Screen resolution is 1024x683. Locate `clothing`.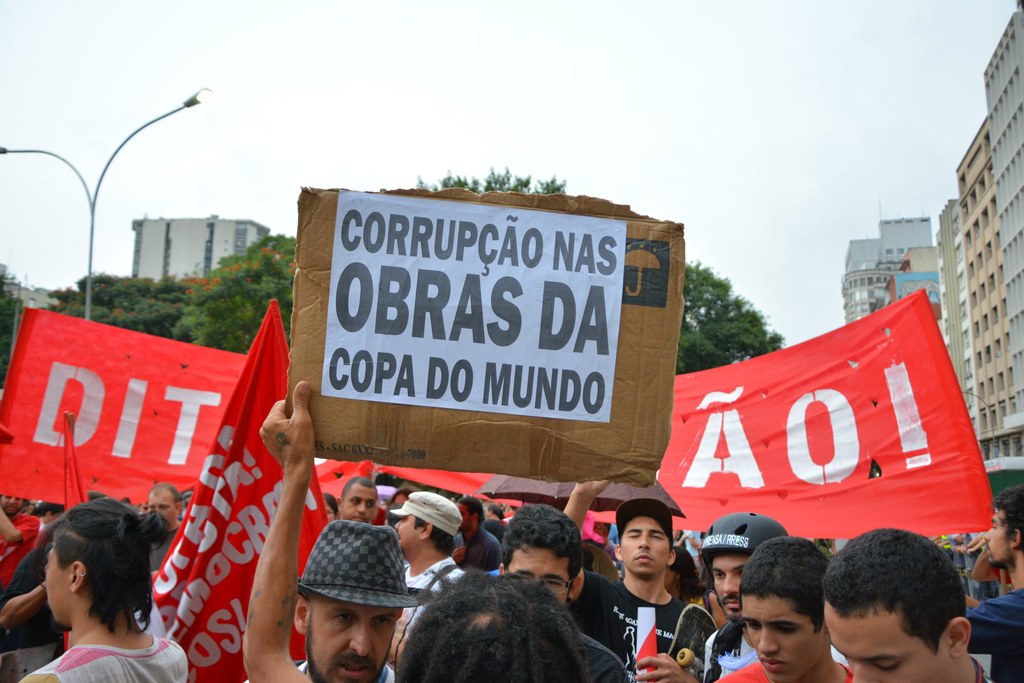
select_region(0, 539, 63, 645).
